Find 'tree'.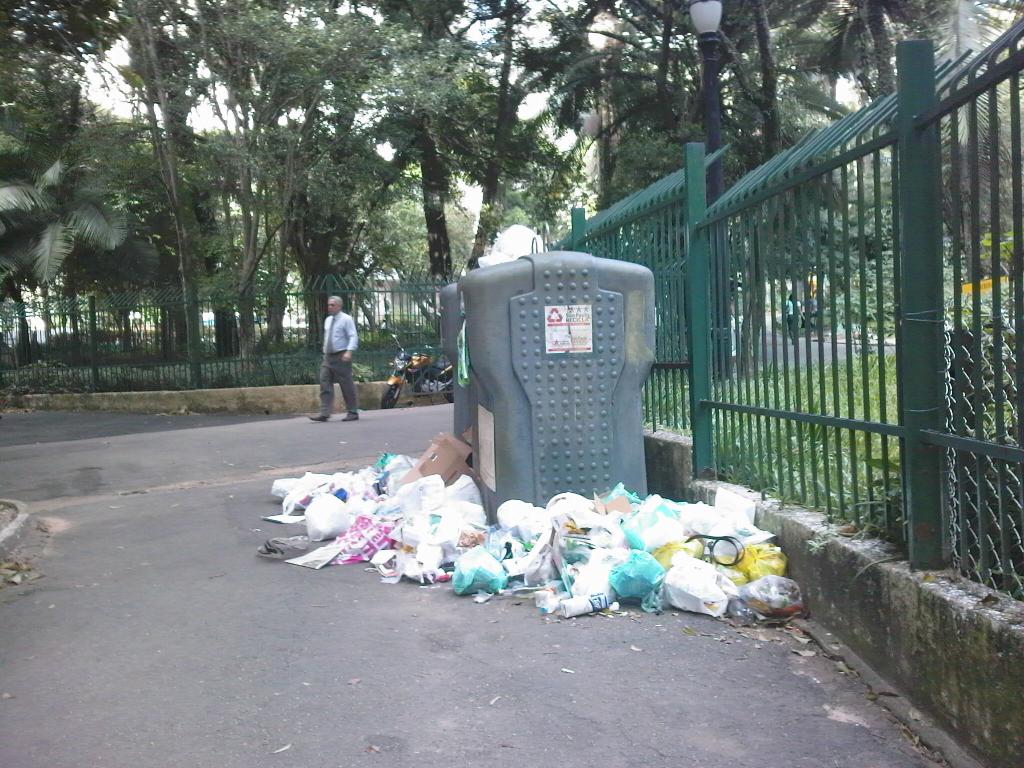
106/0/289/358.
